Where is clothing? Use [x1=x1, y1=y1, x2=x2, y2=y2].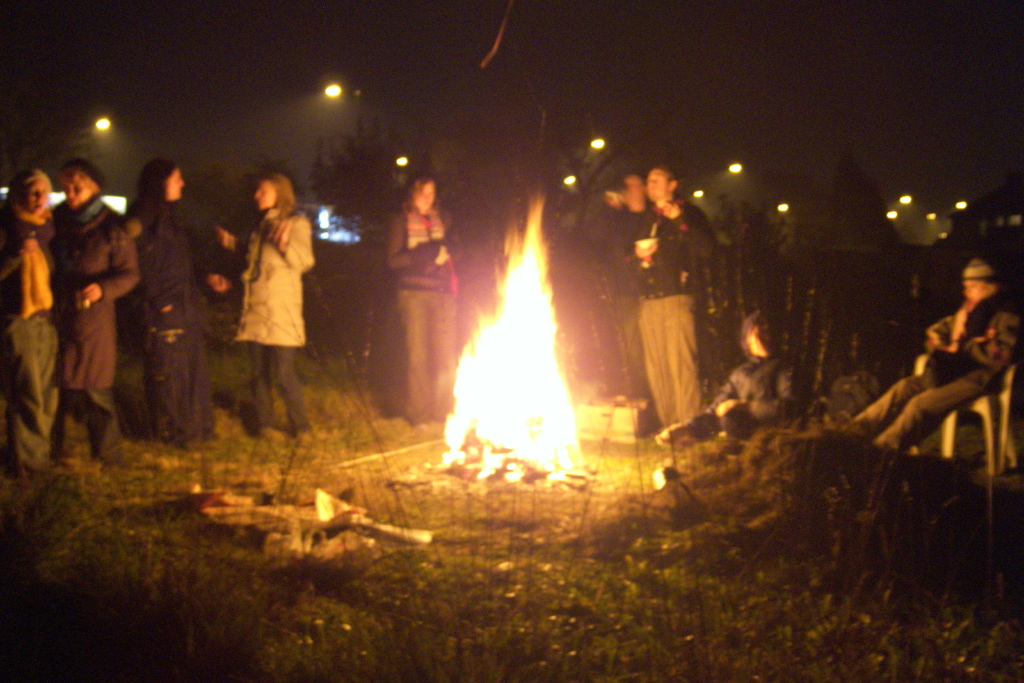
[x1=620, y1=182, x2=722, y2=420].
